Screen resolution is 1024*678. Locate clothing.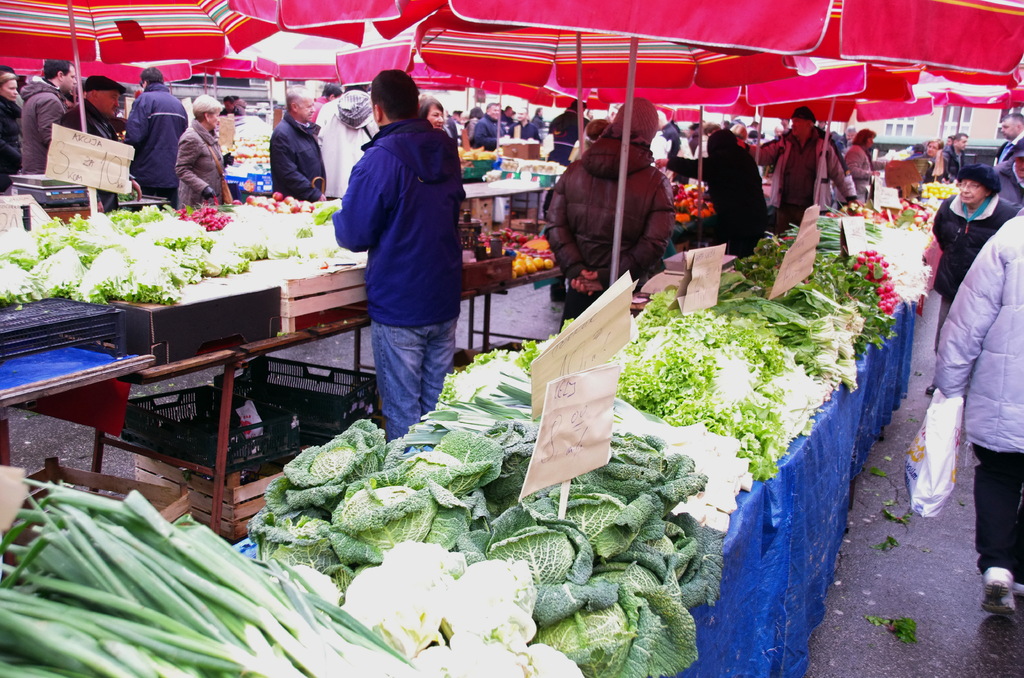
box(524, 117, 543, 139).
